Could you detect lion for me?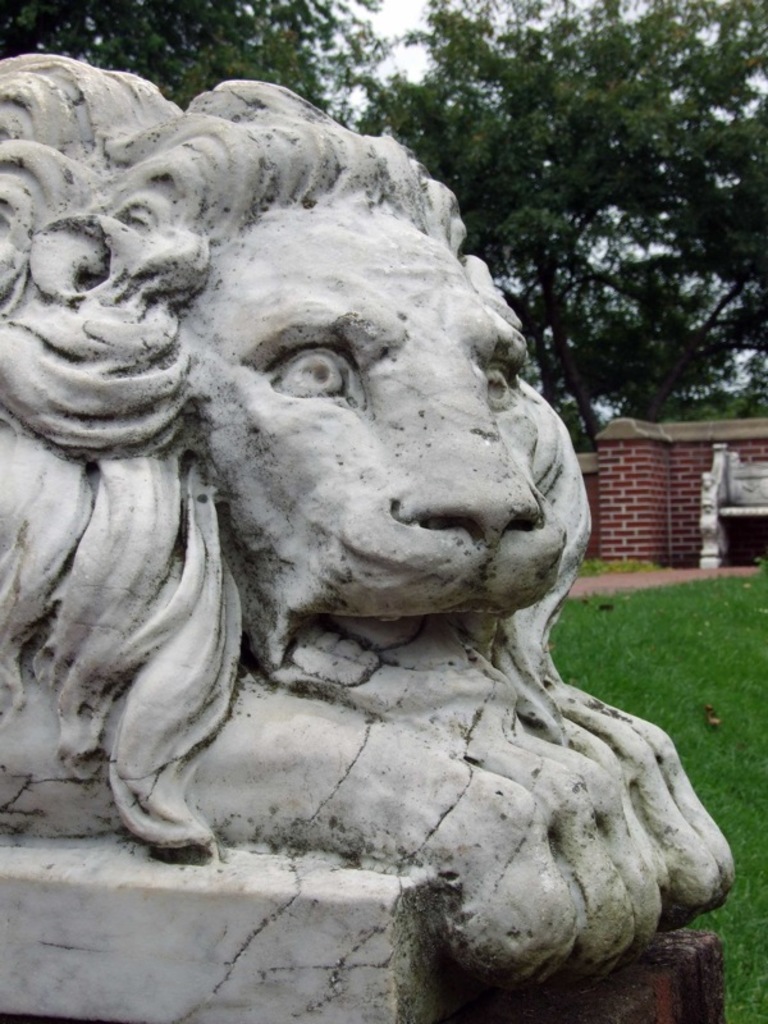
Detection result: <region>0, 50, 740, 987</region>.
